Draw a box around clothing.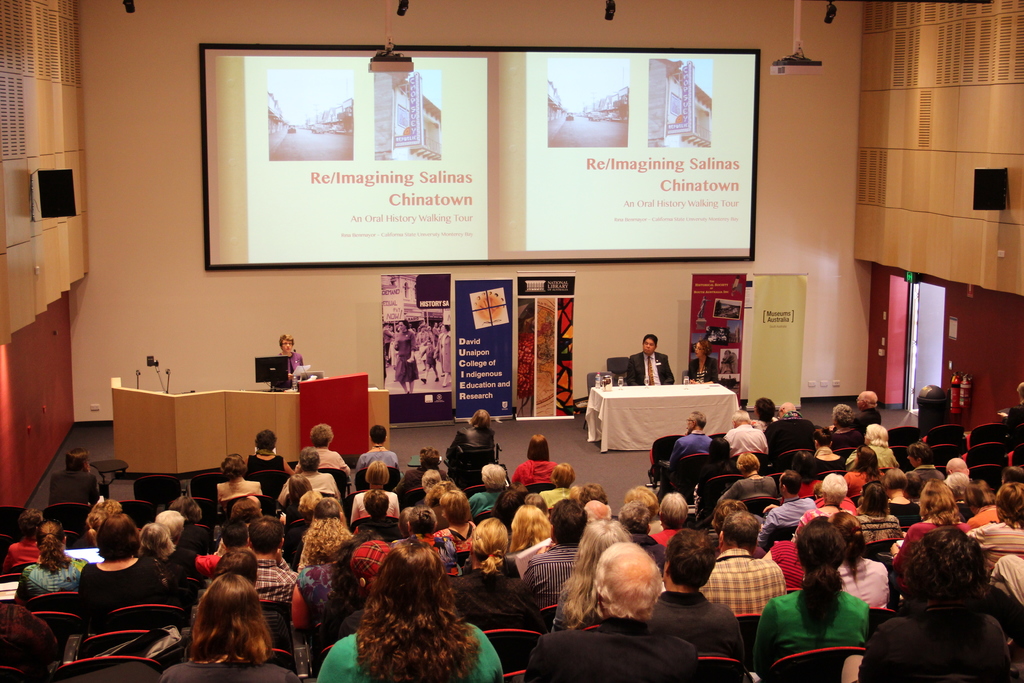
826/423/861/449.
